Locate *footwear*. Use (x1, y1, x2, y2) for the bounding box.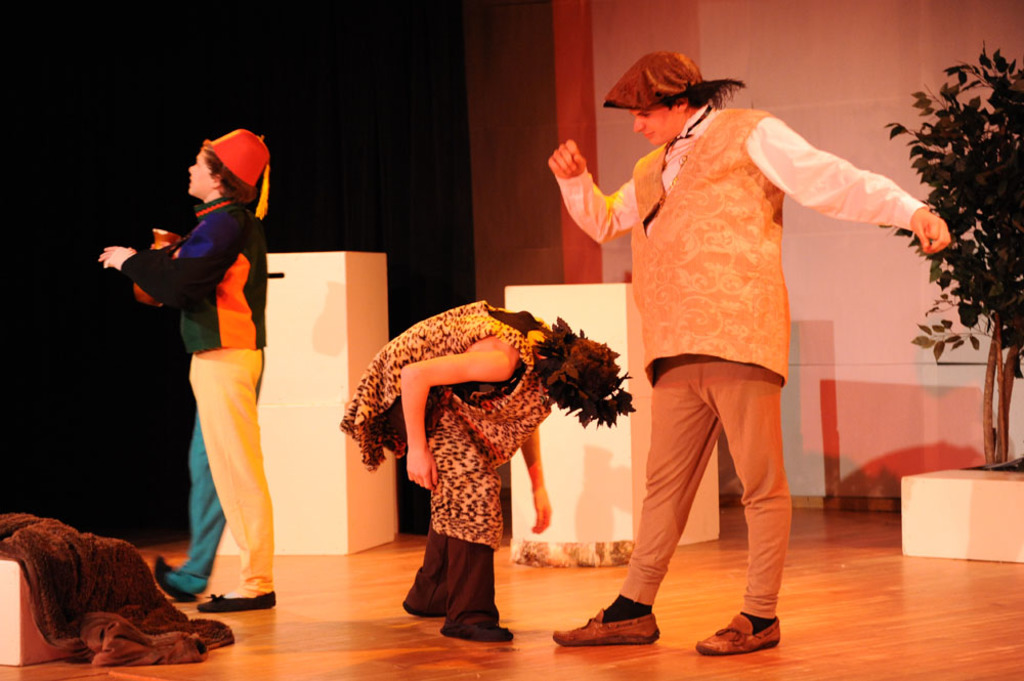
(404, 599, 438, 619).
